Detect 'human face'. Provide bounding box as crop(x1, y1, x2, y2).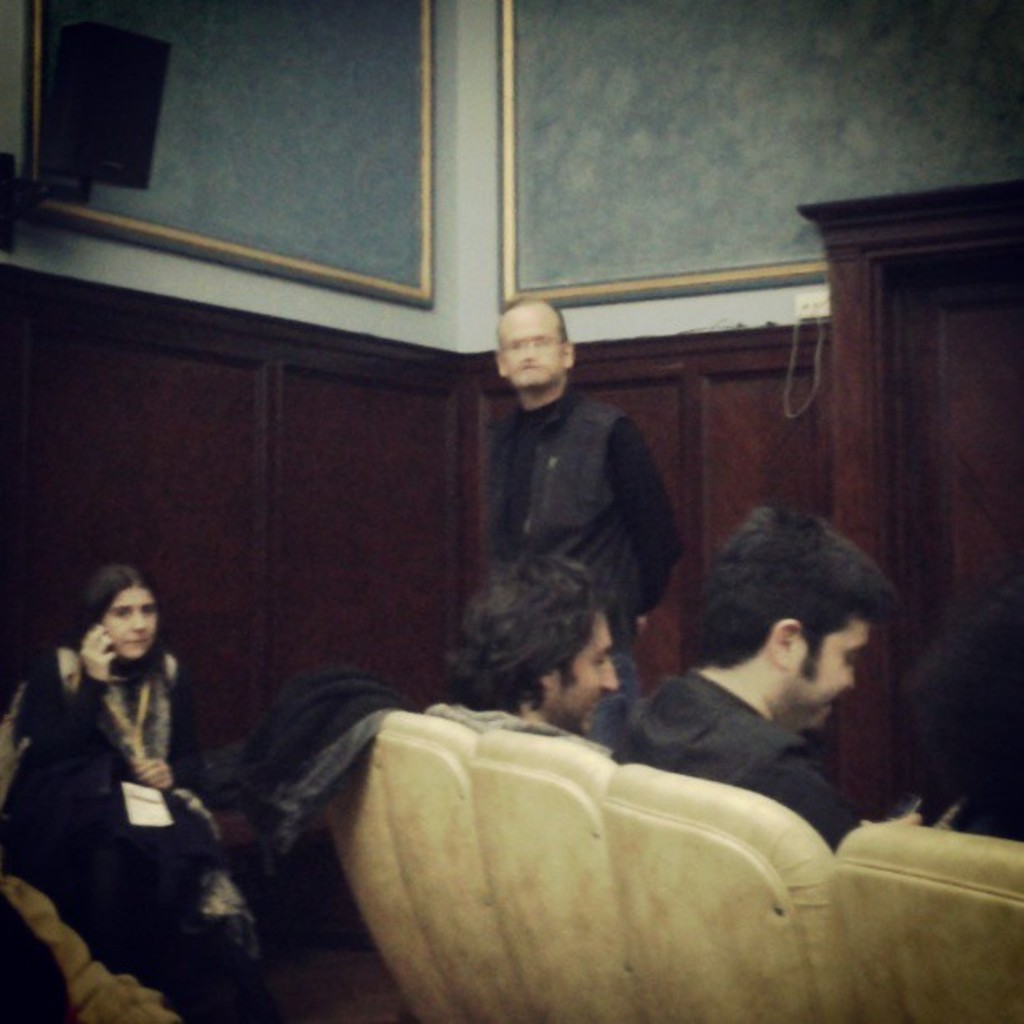
crop(783, 617, 867, 735).
